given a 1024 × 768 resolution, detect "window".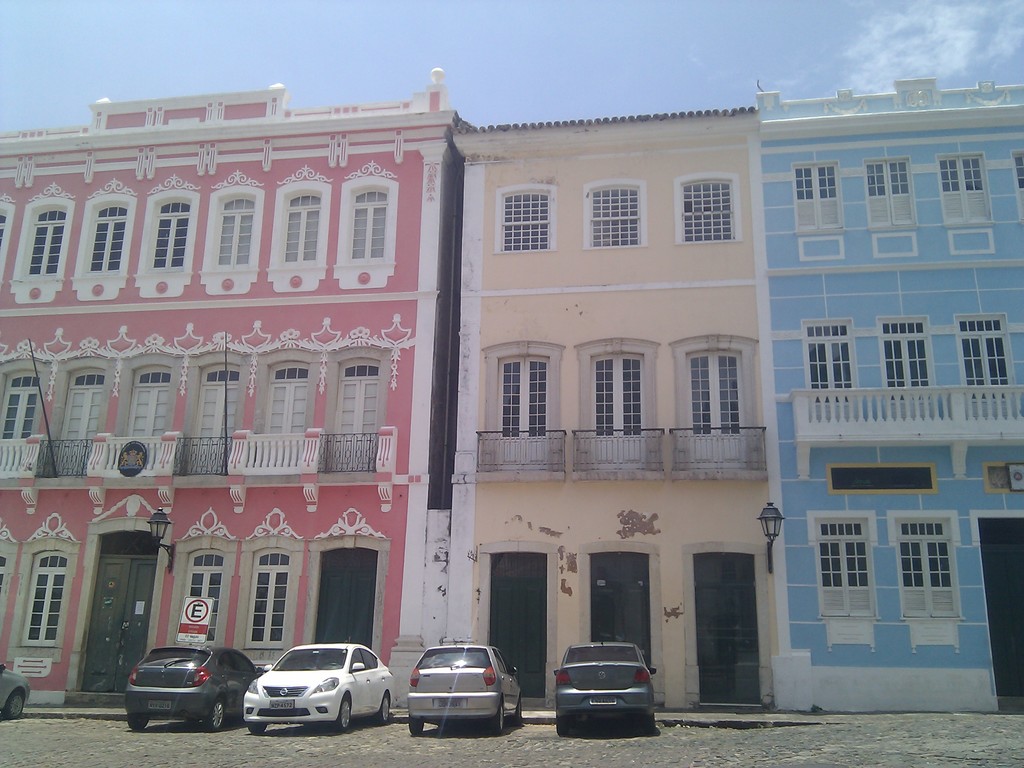
box(796, 316, 860, 401).
